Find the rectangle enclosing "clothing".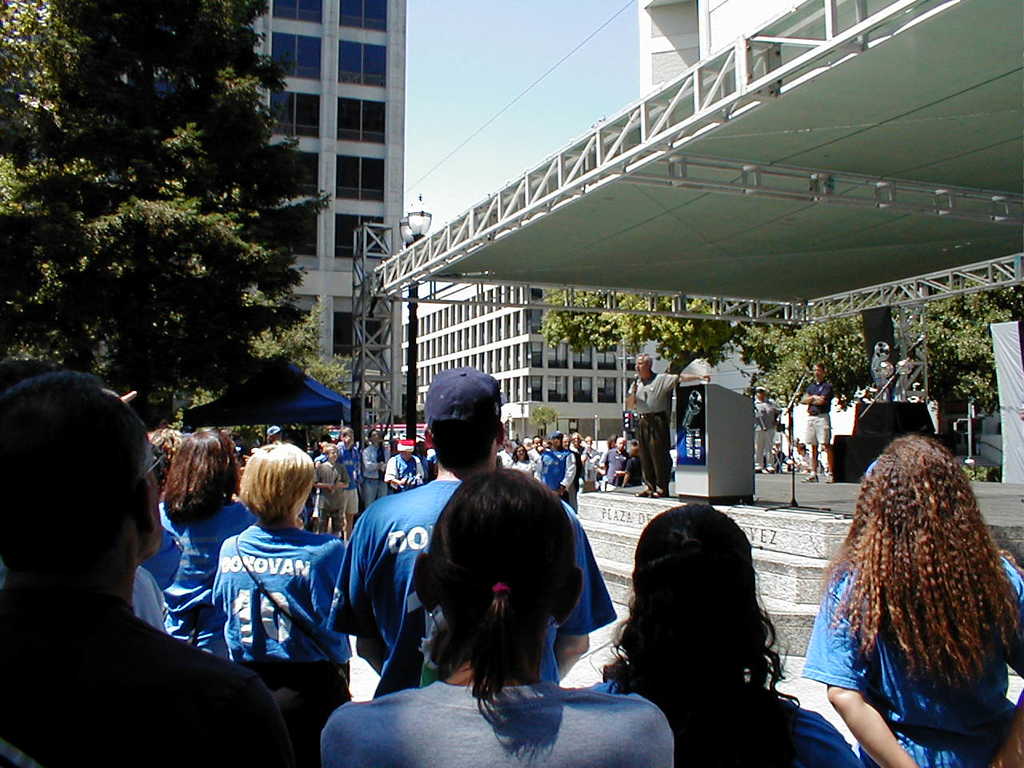
select_region(806, 378, 834, 446).
